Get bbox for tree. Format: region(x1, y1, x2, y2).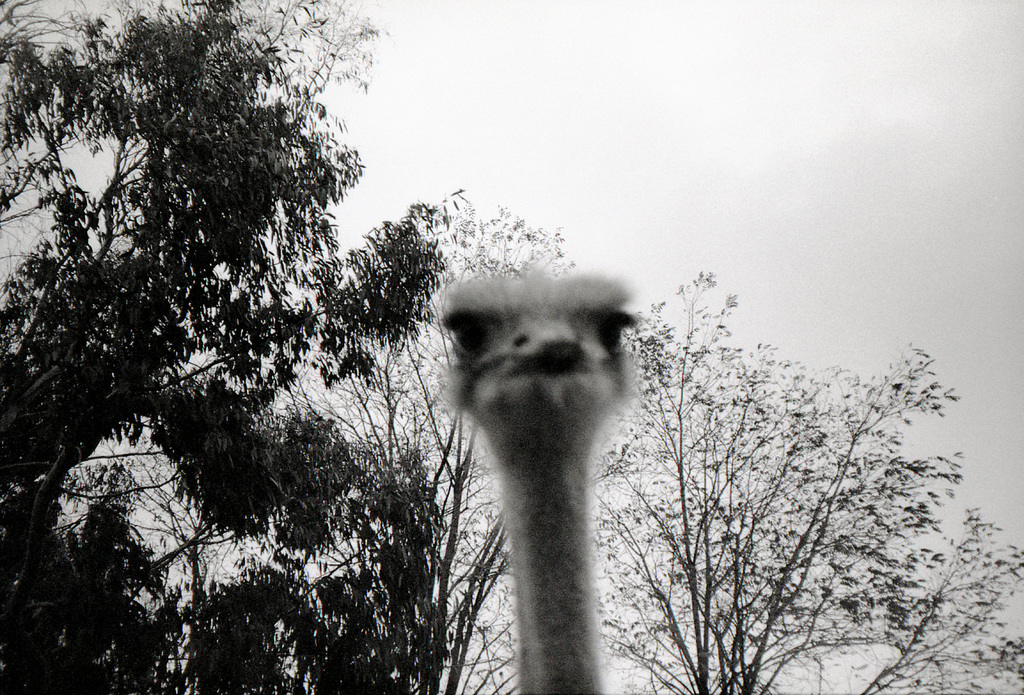
region(591, 270, 1023, 694).
